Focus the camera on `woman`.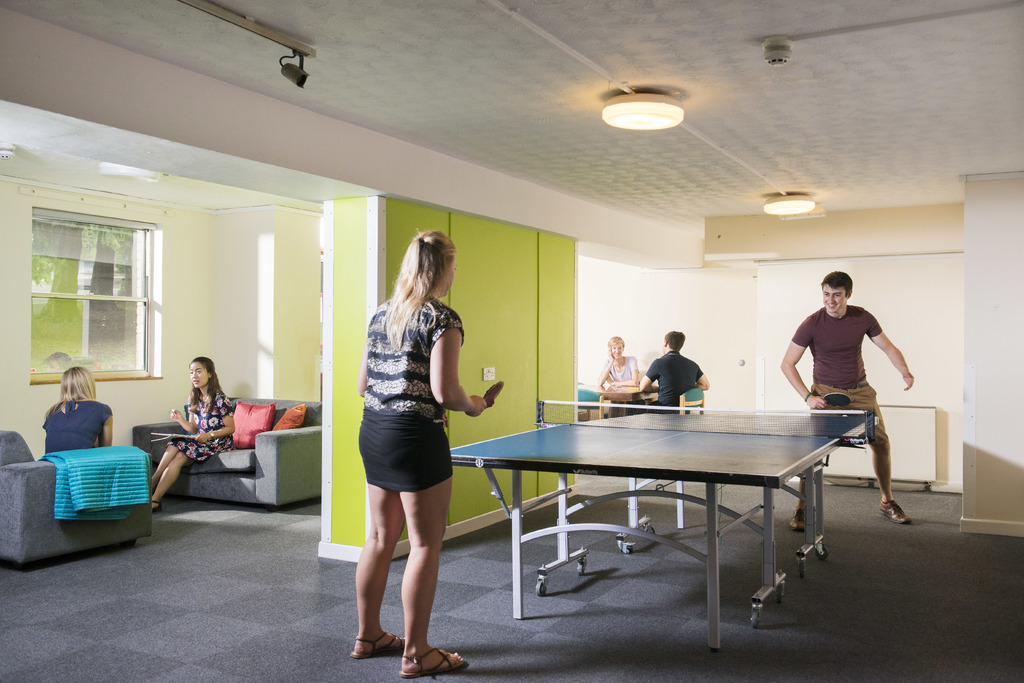
Focus region: 43 365 115 458.
